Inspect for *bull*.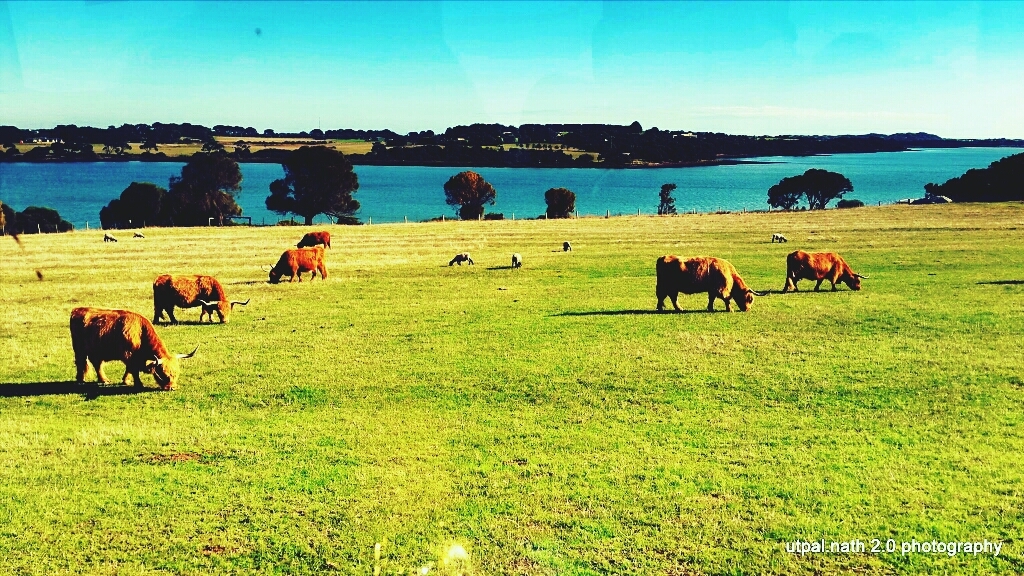
Inspection: rect(779, 244, 866, 296).
